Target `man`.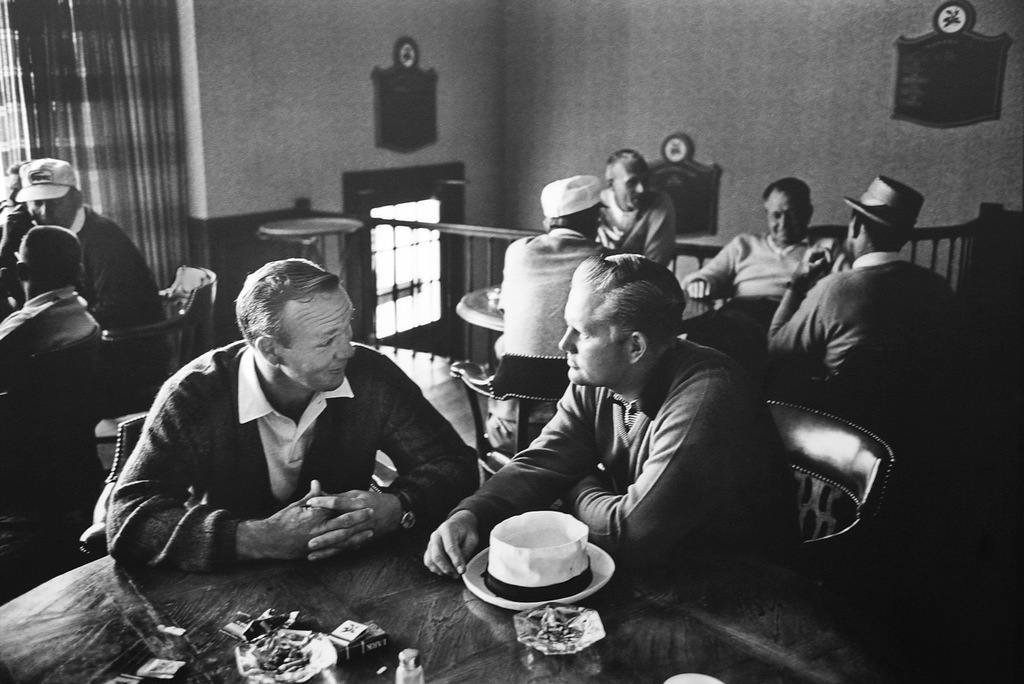
Target region: {"x1": 103, "y1": 257, "x2": 474, "y2": 565}.
